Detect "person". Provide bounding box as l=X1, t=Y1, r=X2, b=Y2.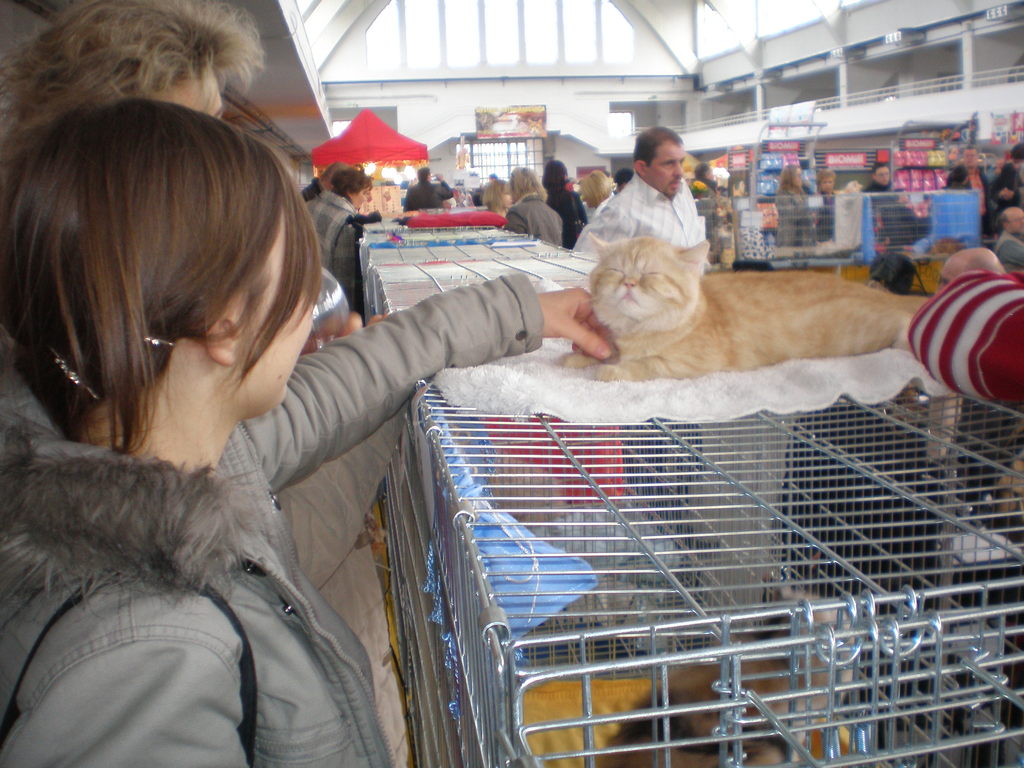
l=941, t=146, r=997, b=227.
